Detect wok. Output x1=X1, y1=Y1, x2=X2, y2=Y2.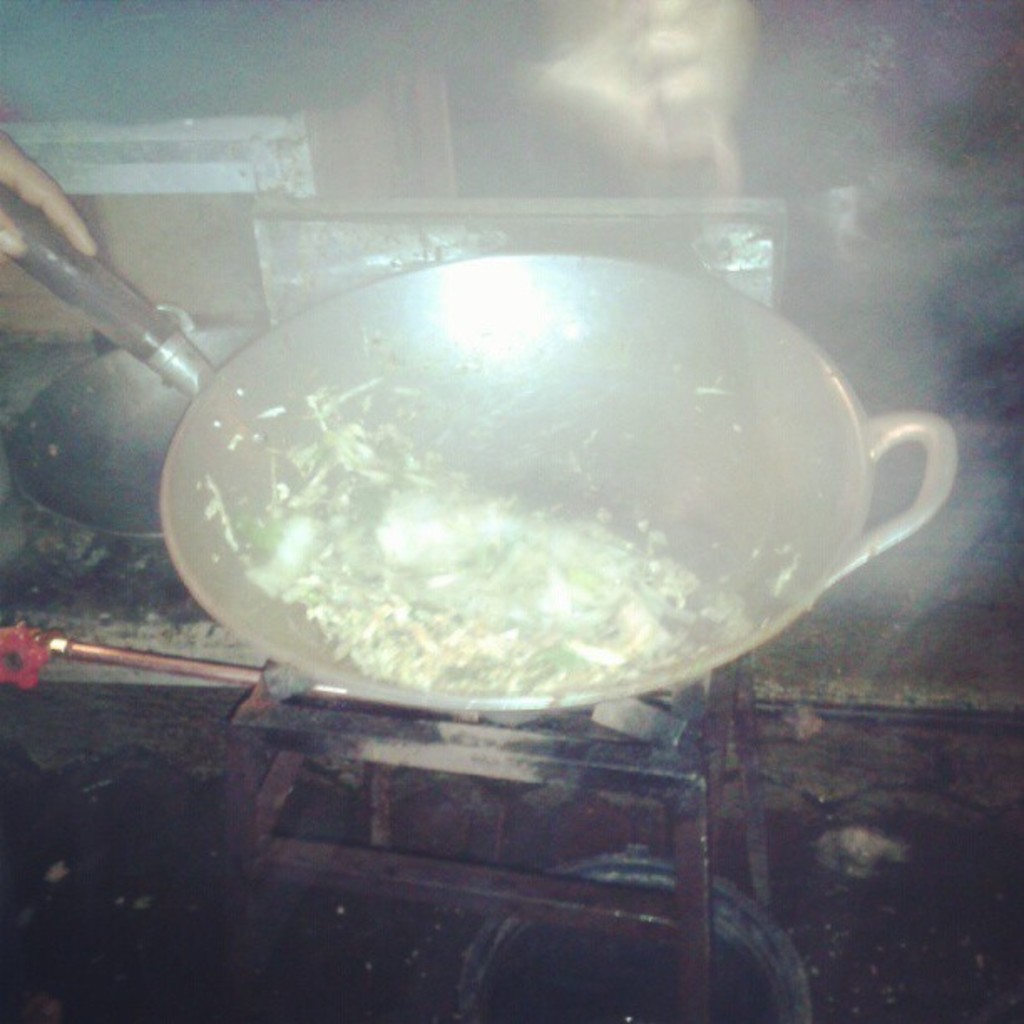
x1=102, y1=226, x2=909, y2=741.
